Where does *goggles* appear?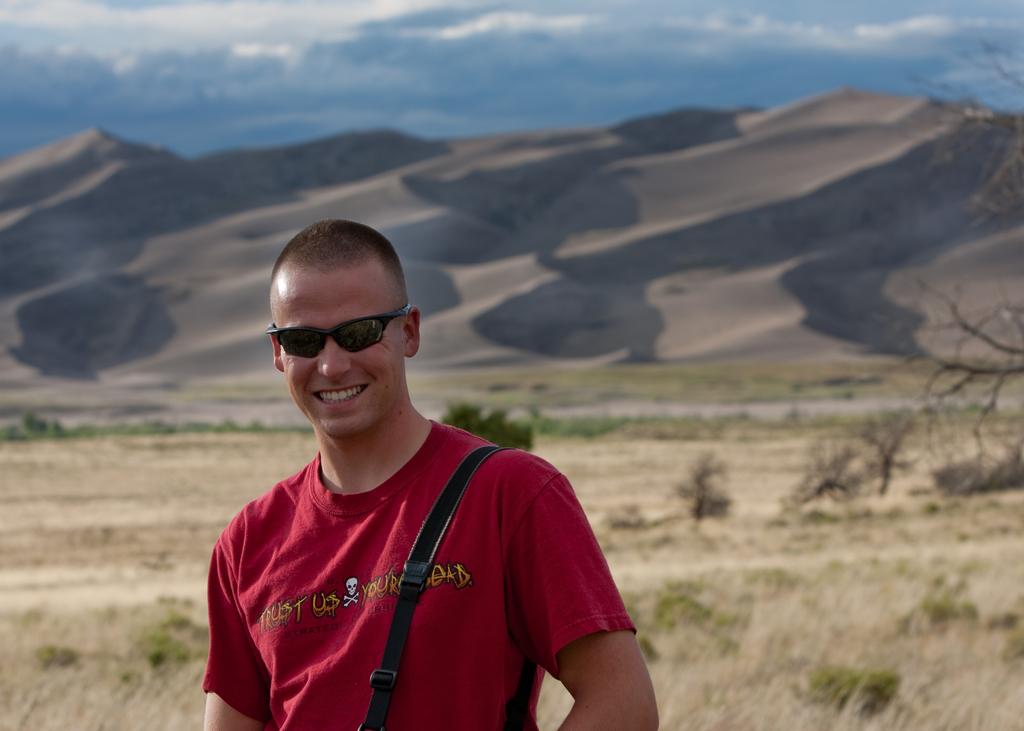
Appears at pyautogui.locateOnScreen(266, 307, 415, 369).
